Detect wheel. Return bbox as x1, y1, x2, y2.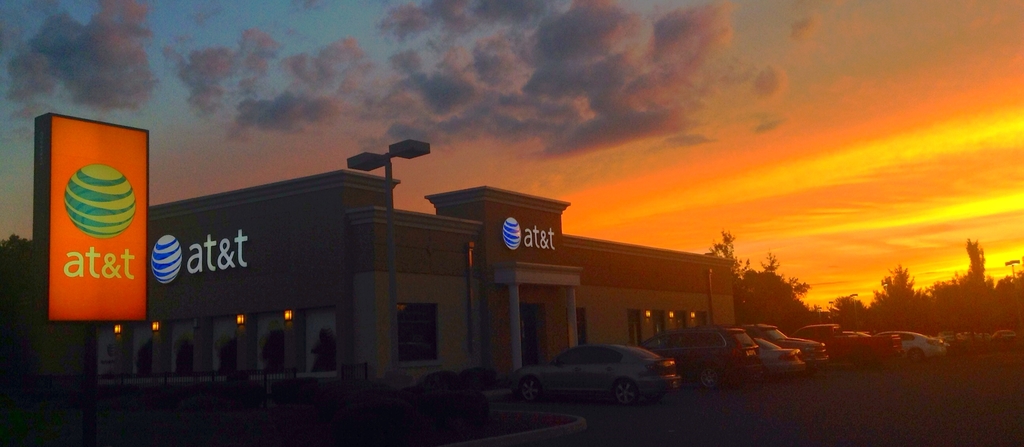
520, 375, 538, 403.
